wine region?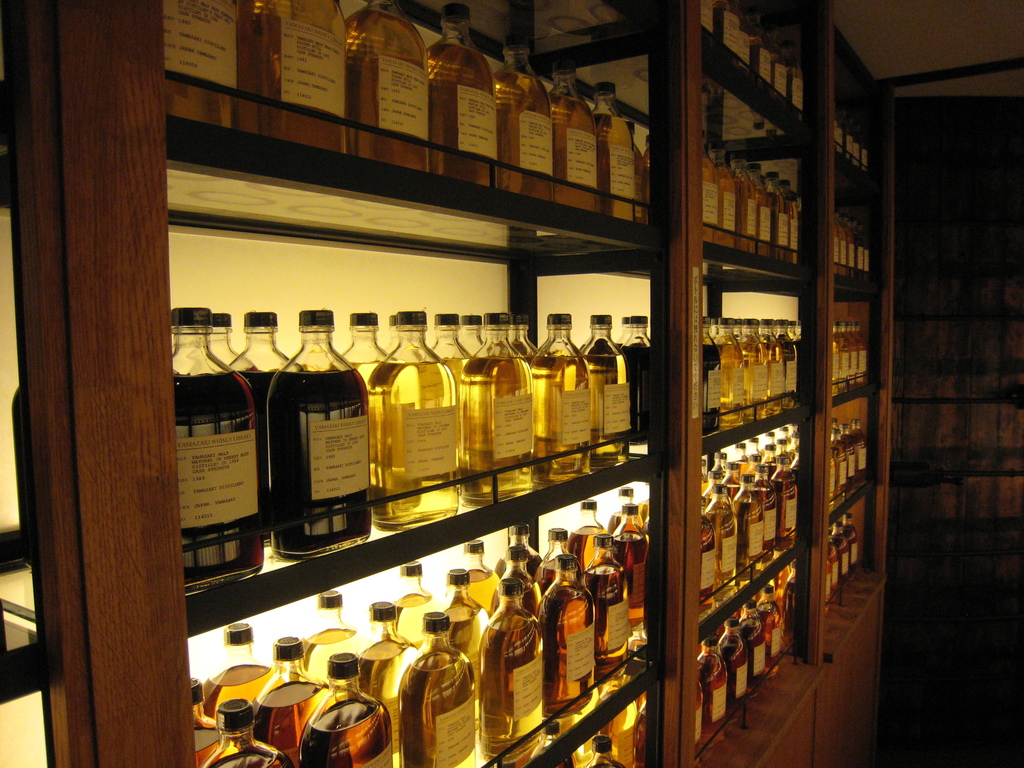
crop(577, 524, 634, 676)
